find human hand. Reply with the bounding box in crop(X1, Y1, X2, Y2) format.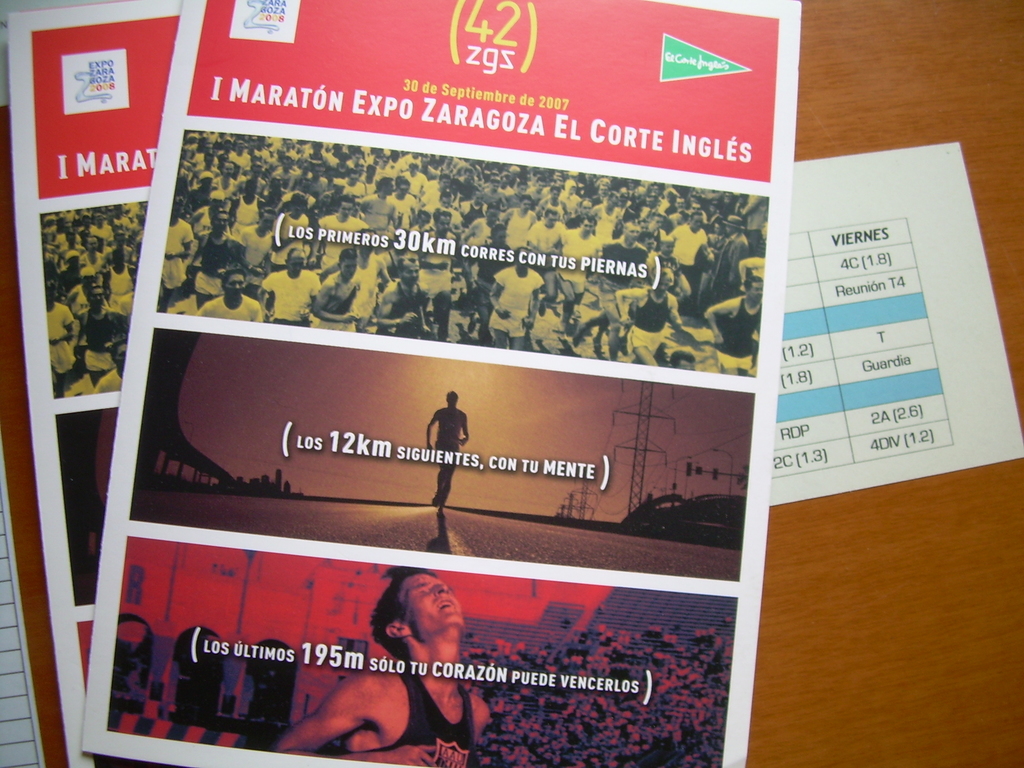
crop(307, 256, 318, 269).
